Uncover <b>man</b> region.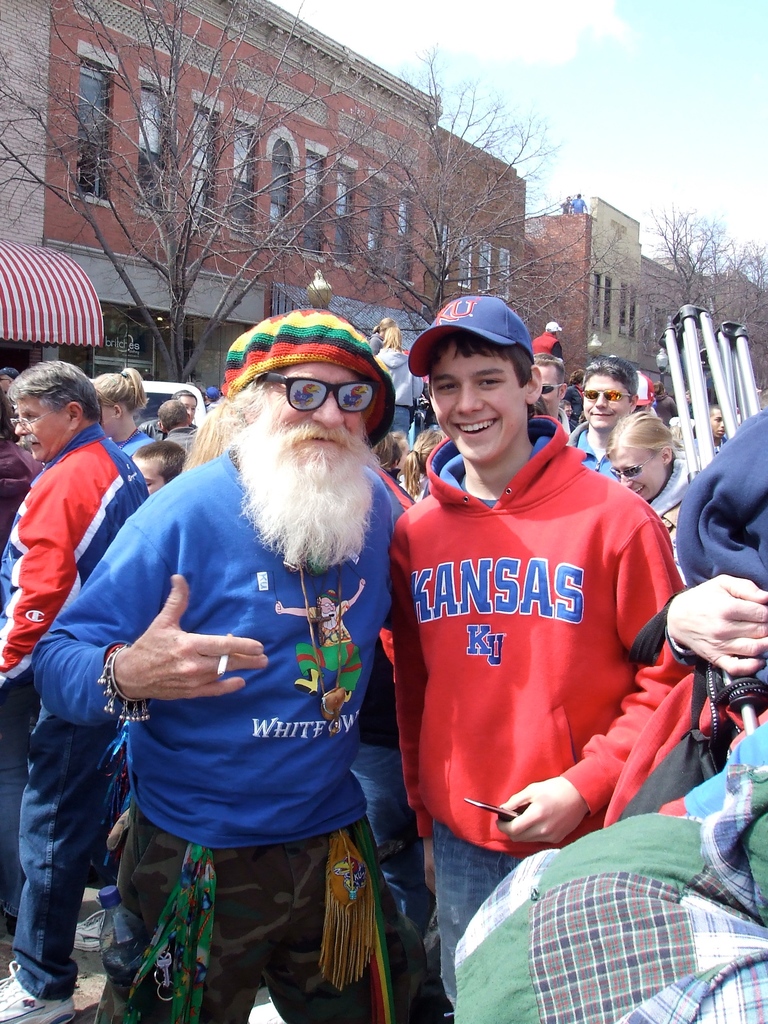
Uncovered: <box>564,357,652,506</box>.
